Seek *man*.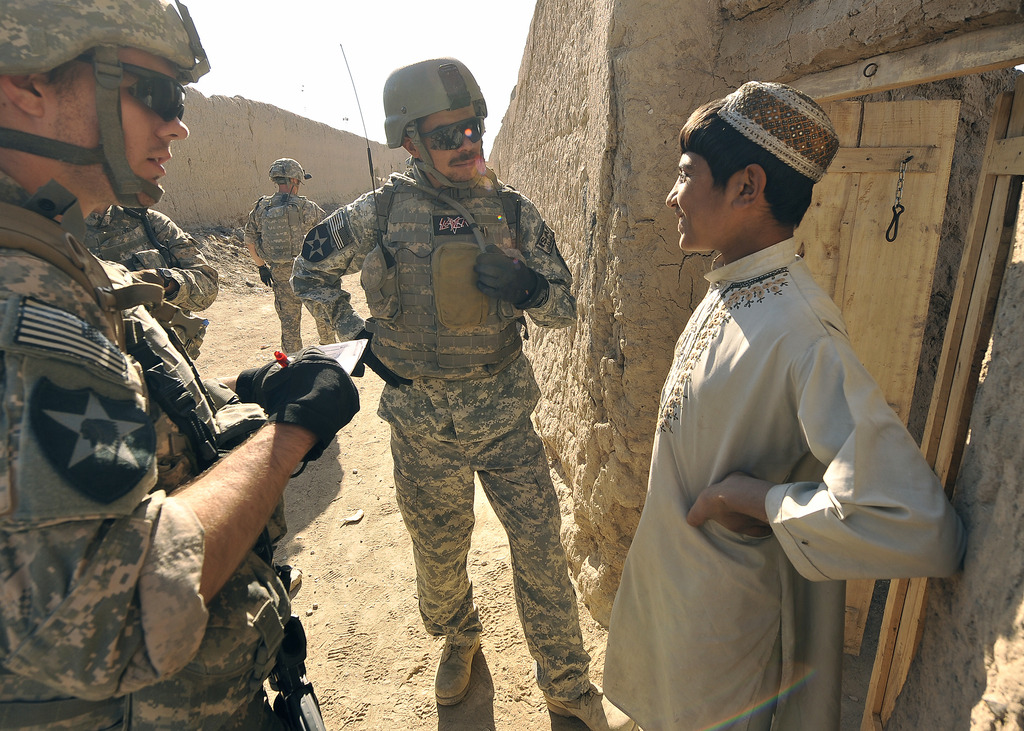
l=1, t=0, r=360, b=730.
